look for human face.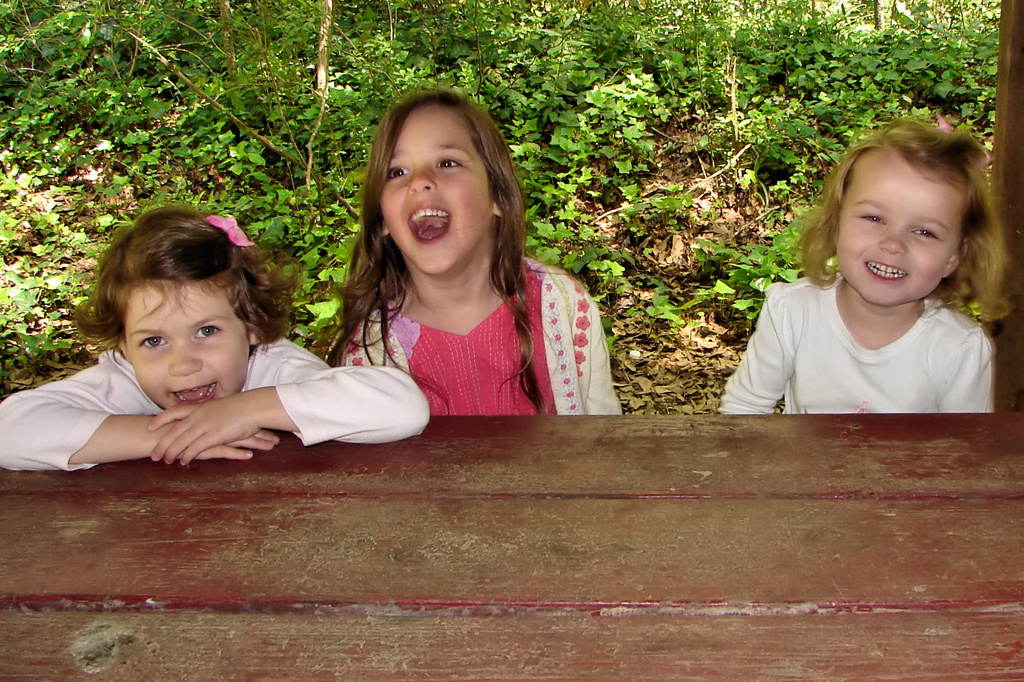
Found: (x1=835, y1=154, x2=968, y2=305).
